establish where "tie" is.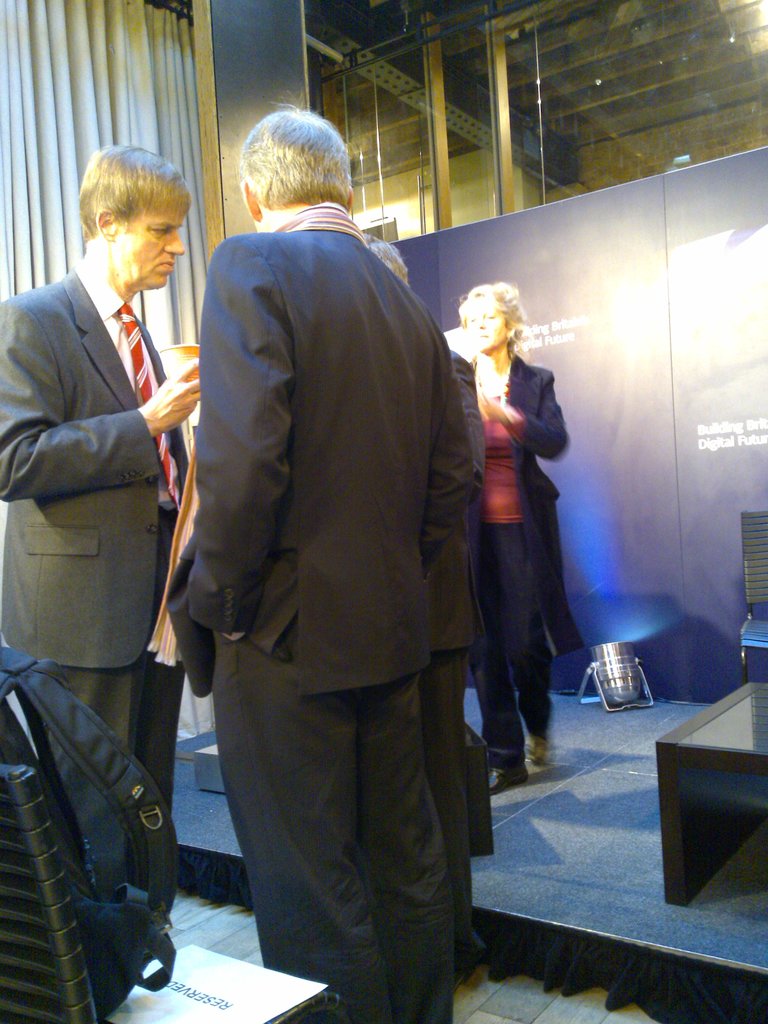
Established at [left=115, top=307, right=180, bottom=503].
